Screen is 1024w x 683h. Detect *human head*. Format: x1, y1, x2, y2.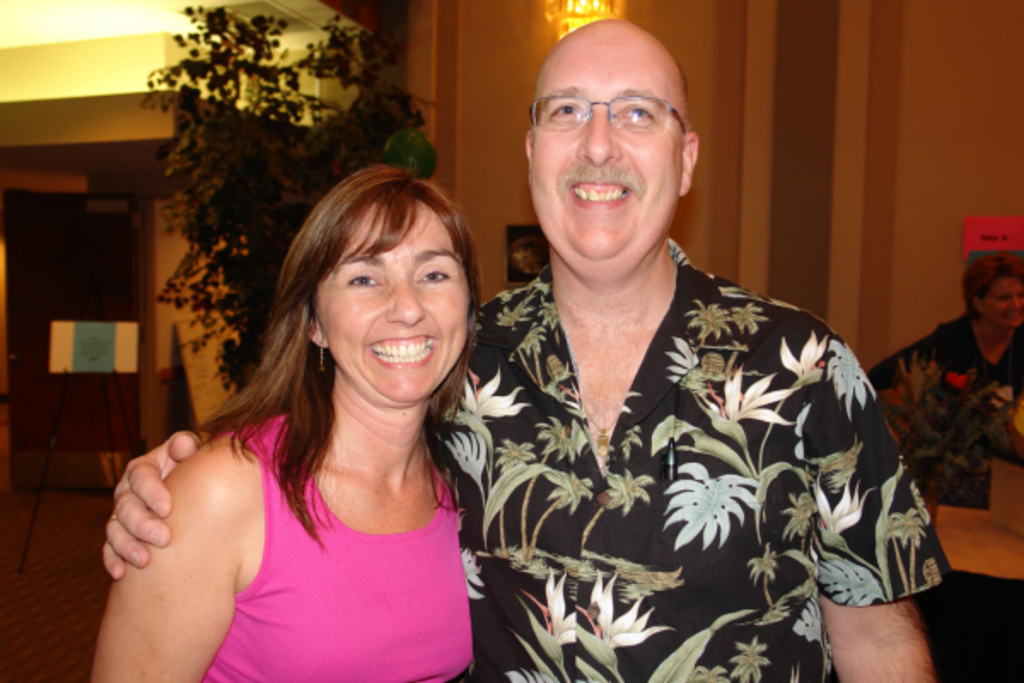
526, 19, 701, 283.
